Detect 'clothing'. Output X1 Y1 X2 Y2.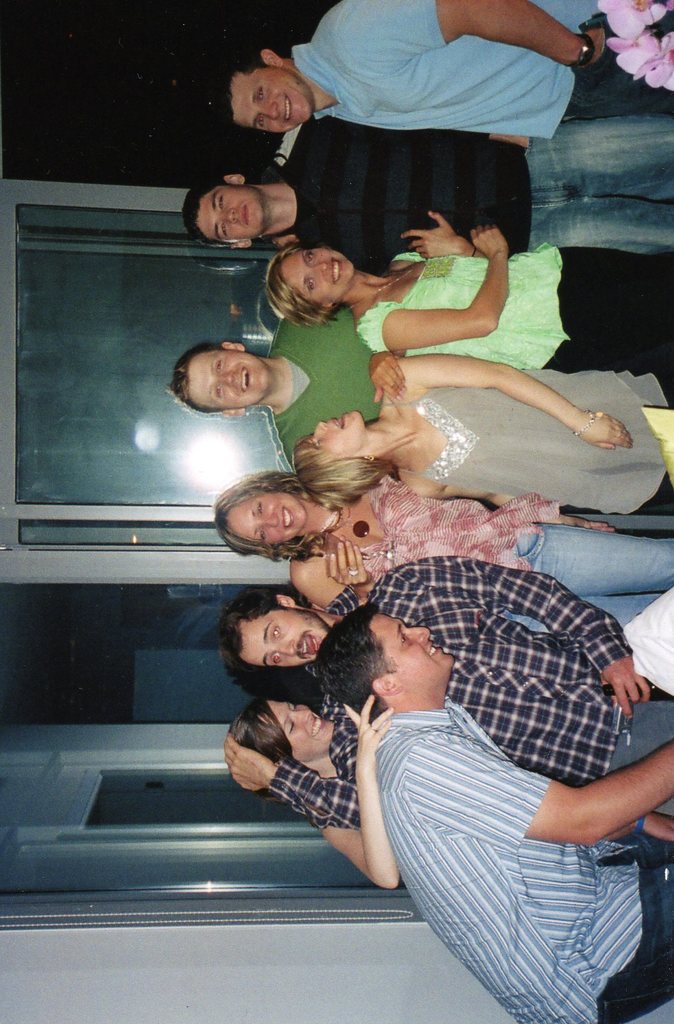
271 122 542 257.
